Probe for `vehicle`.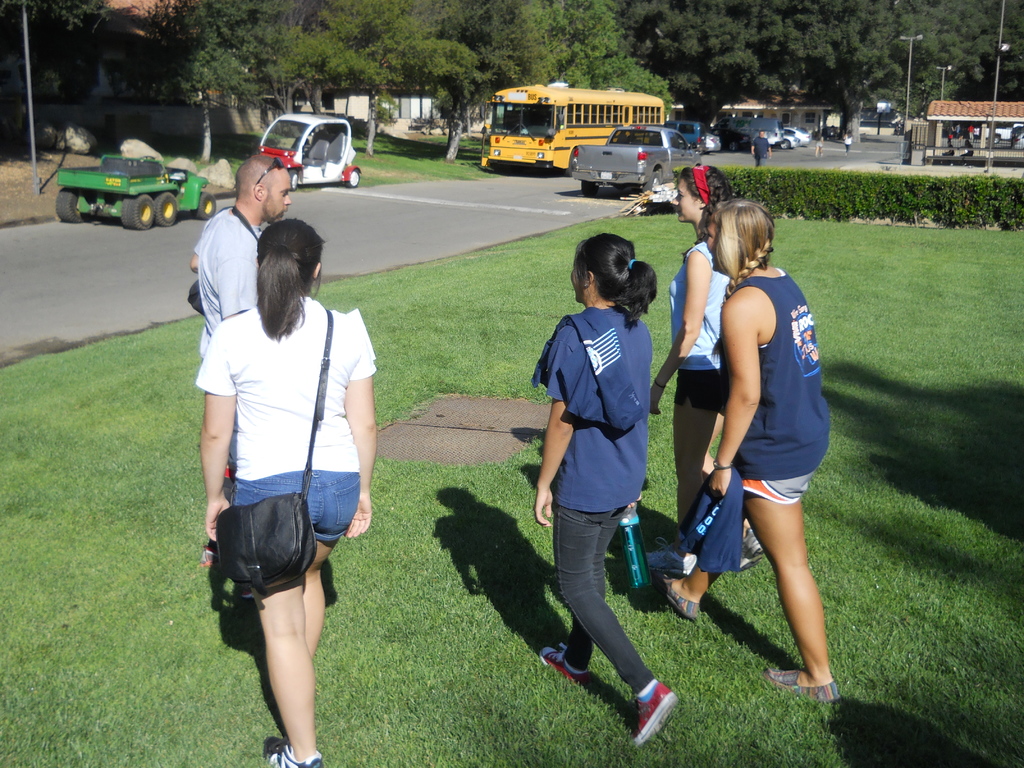
Probe result: bbox=[570, 126, 704, 199].
